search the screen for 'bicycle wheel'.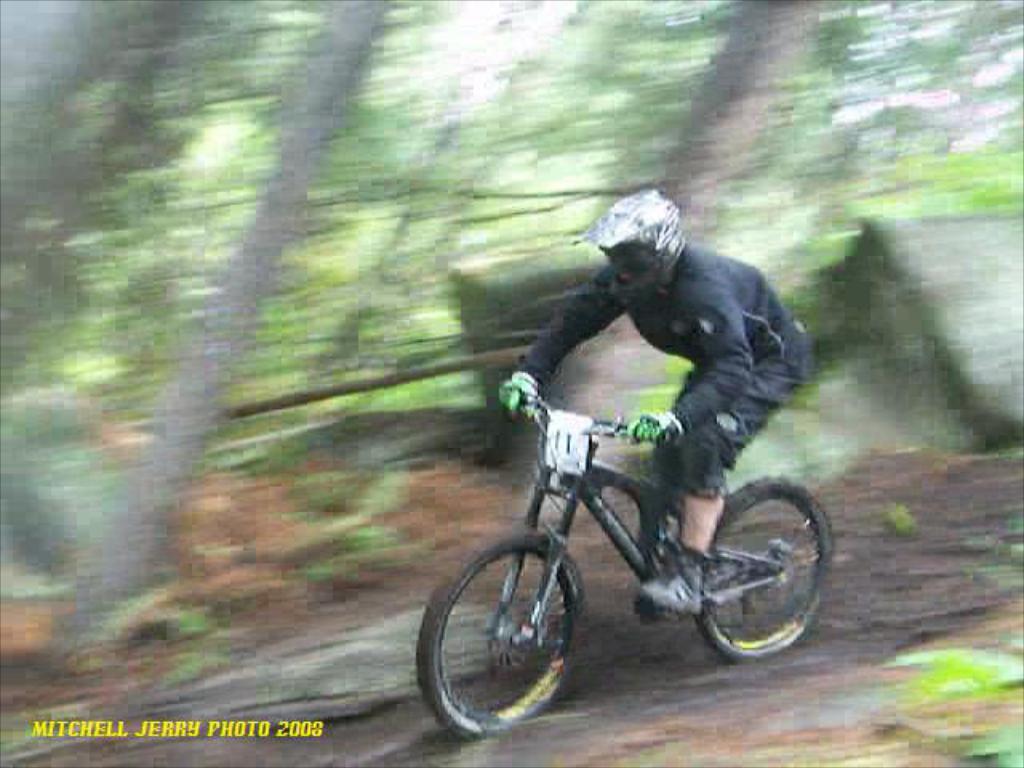
Found at 693:474:834:659.
